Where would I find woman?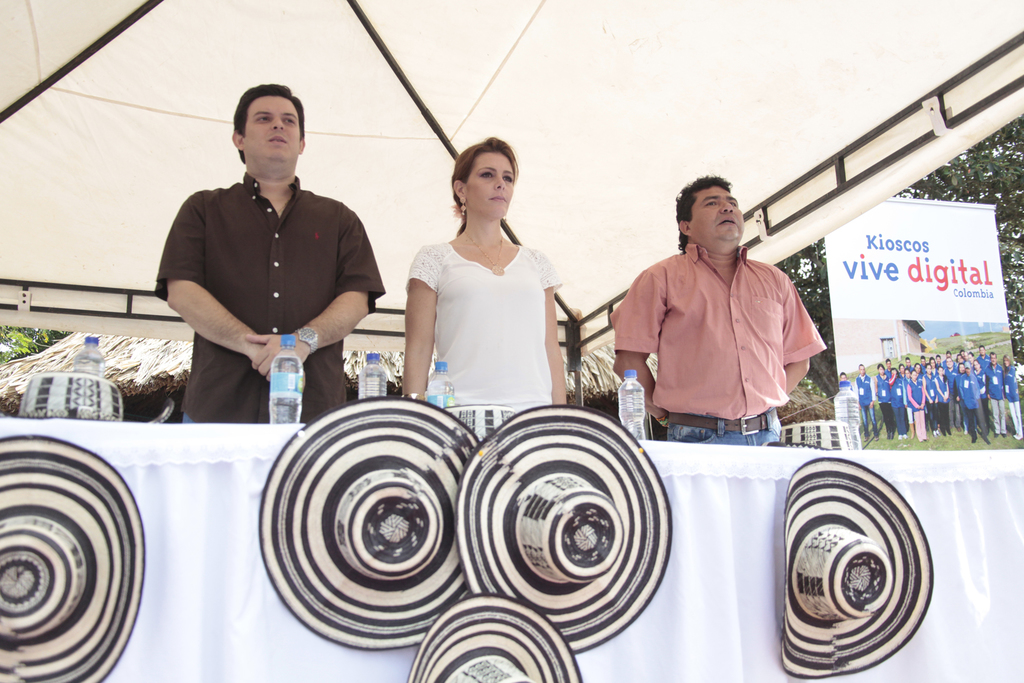
At 890,370,904,436.
